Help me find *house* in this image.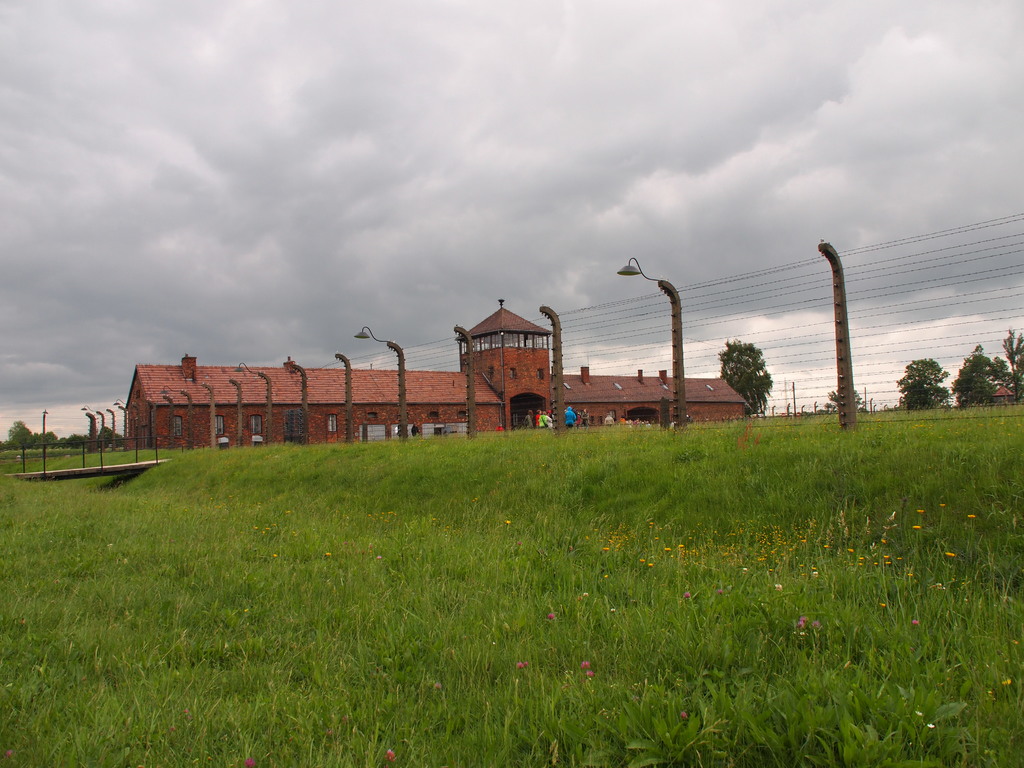
Found it: crop(125, 306, 752, 449).
